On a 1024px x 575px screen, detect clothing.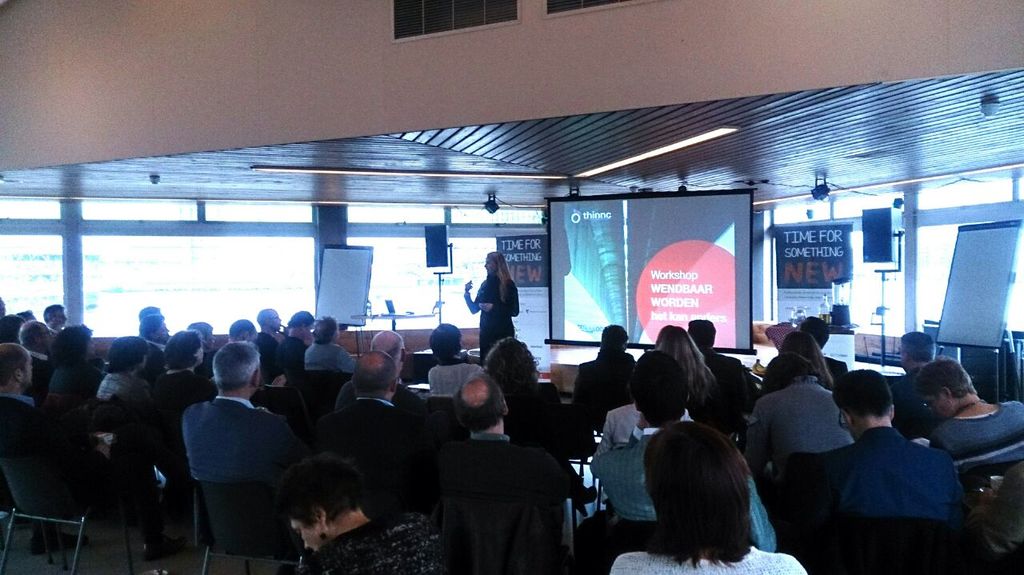
<region>149, 371, 191, 396</region>.
